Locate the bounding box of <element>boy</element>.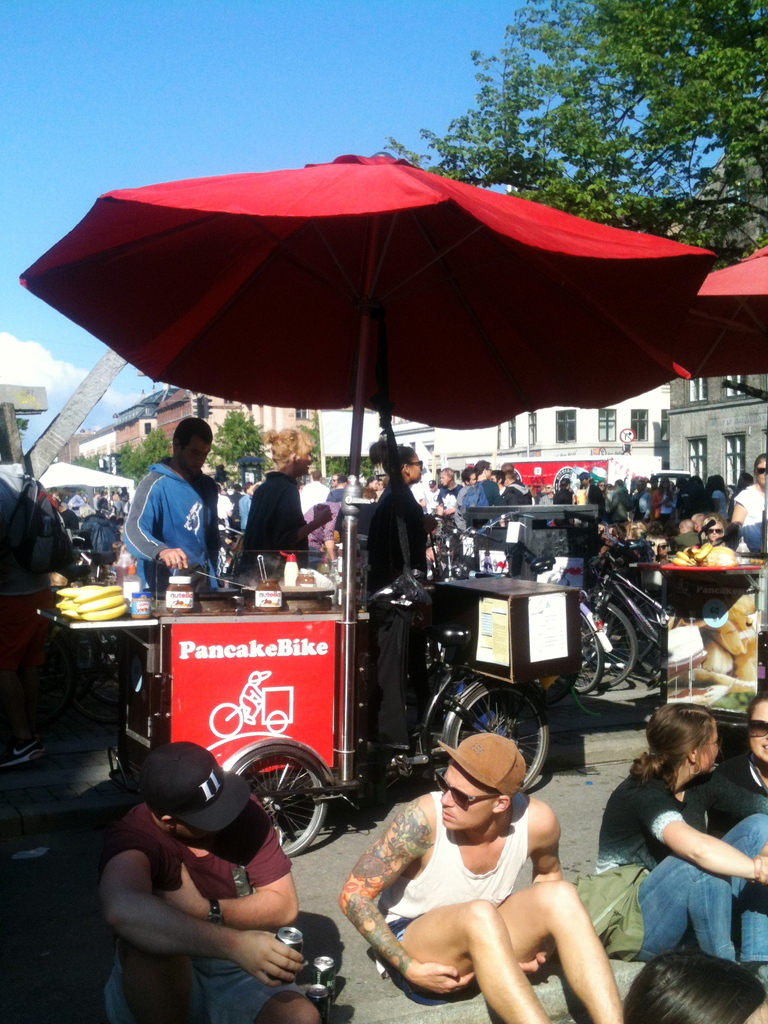
Bounding box: (96, 735, 323, 1023).
